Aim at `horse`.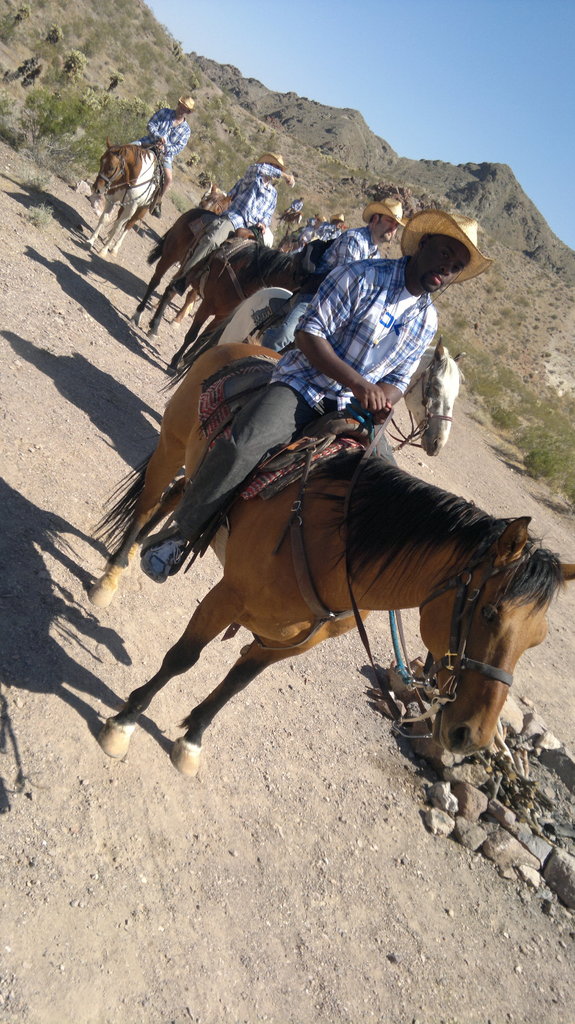
Aimed at x1=152 y1=284 x2=468 y2=456.
